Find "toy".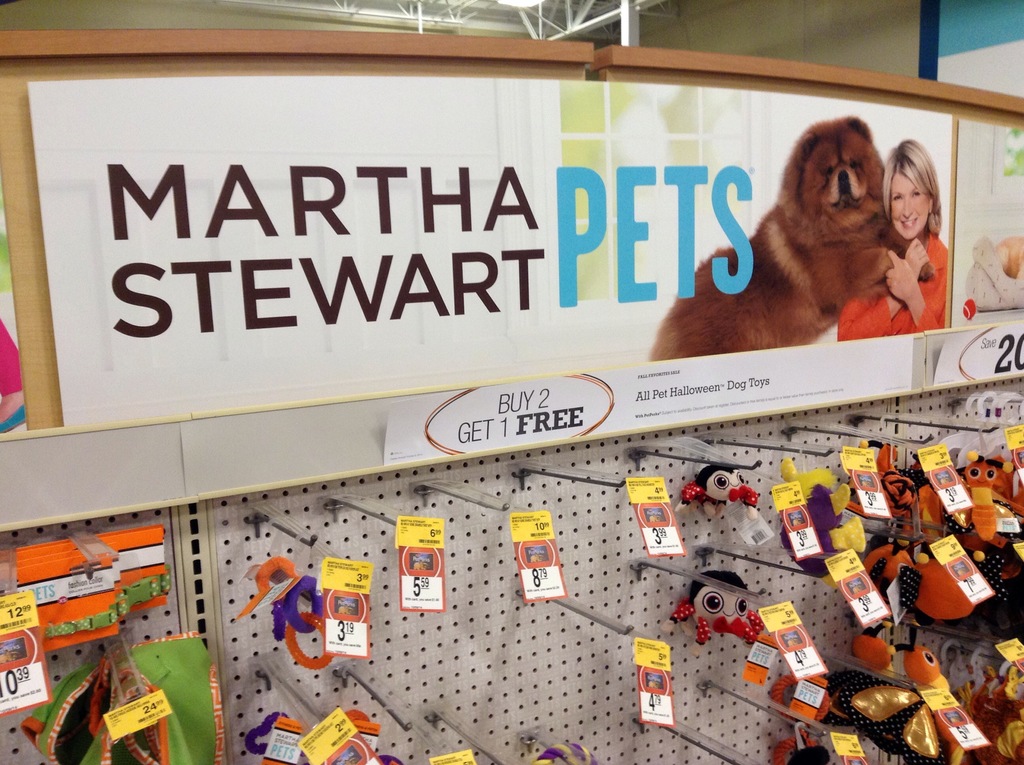
detection(838, 676, 948, 764).
